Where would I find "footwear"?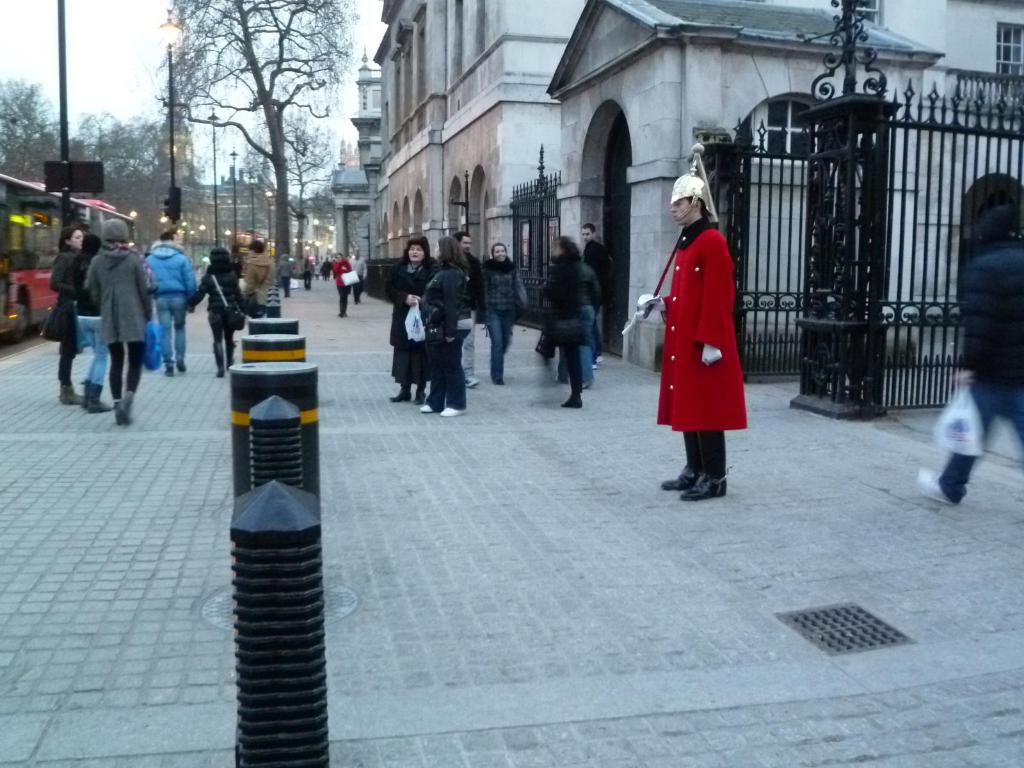
At 80:379:87:407.
